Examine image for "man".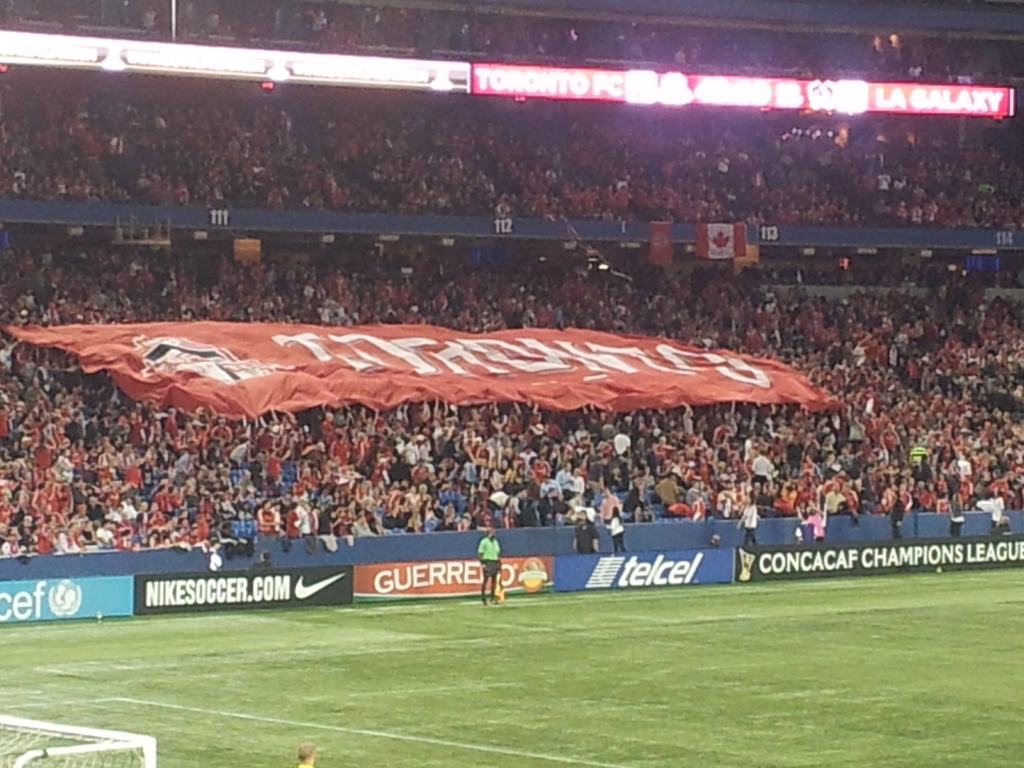
Examination result: <box>479,531,505,605</box>.
